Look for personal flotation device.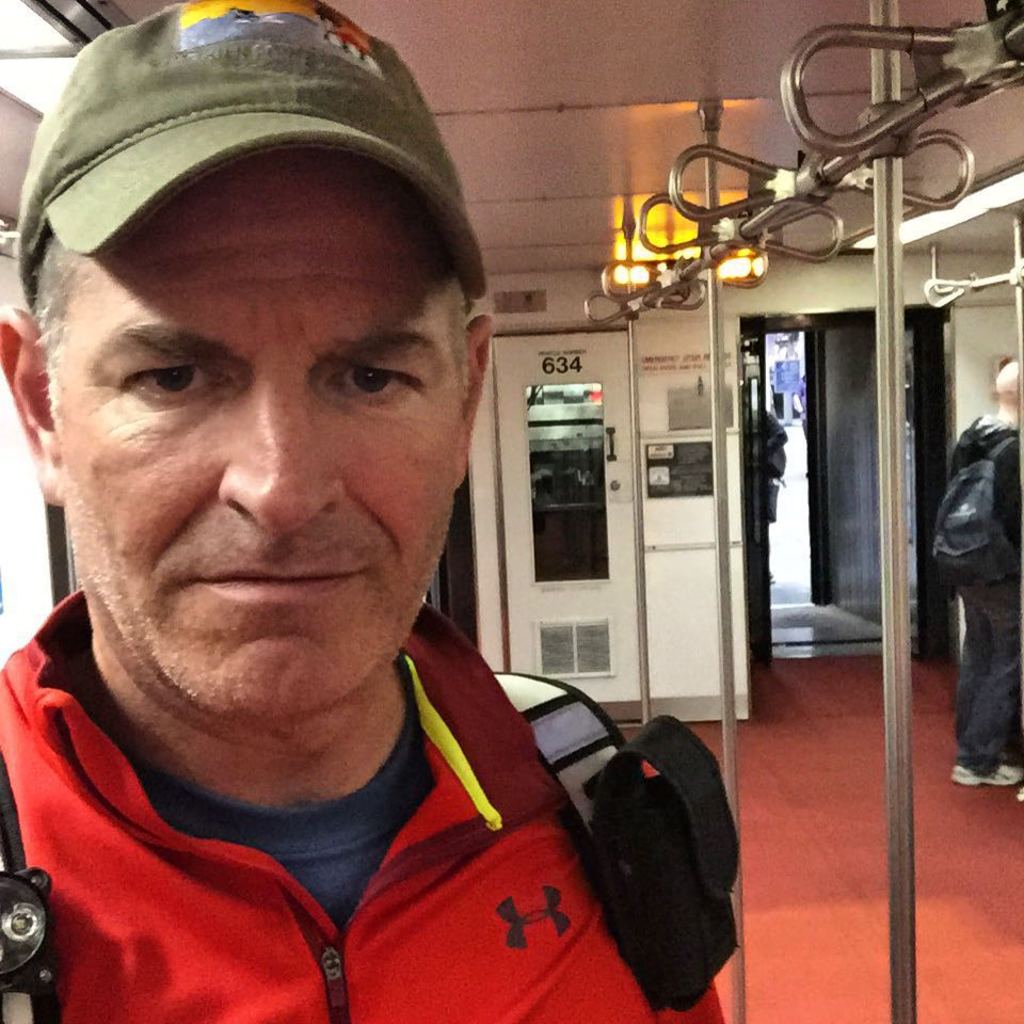
Found: Rect(0, 583, 743, 1023).
